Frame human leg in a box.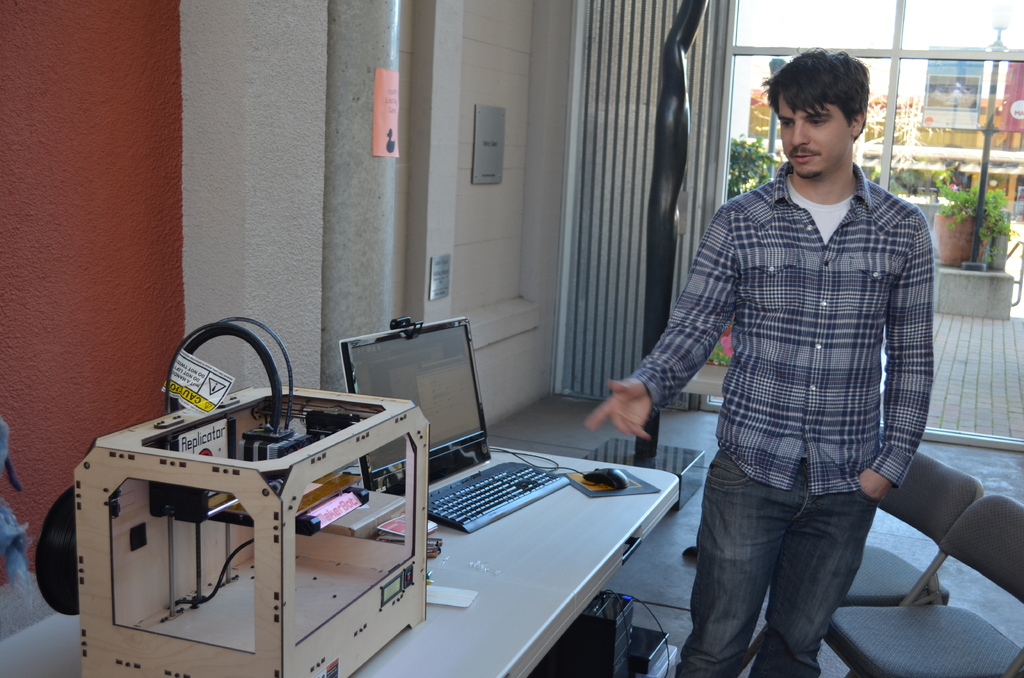
select_region(753, 491, 867, 665).
